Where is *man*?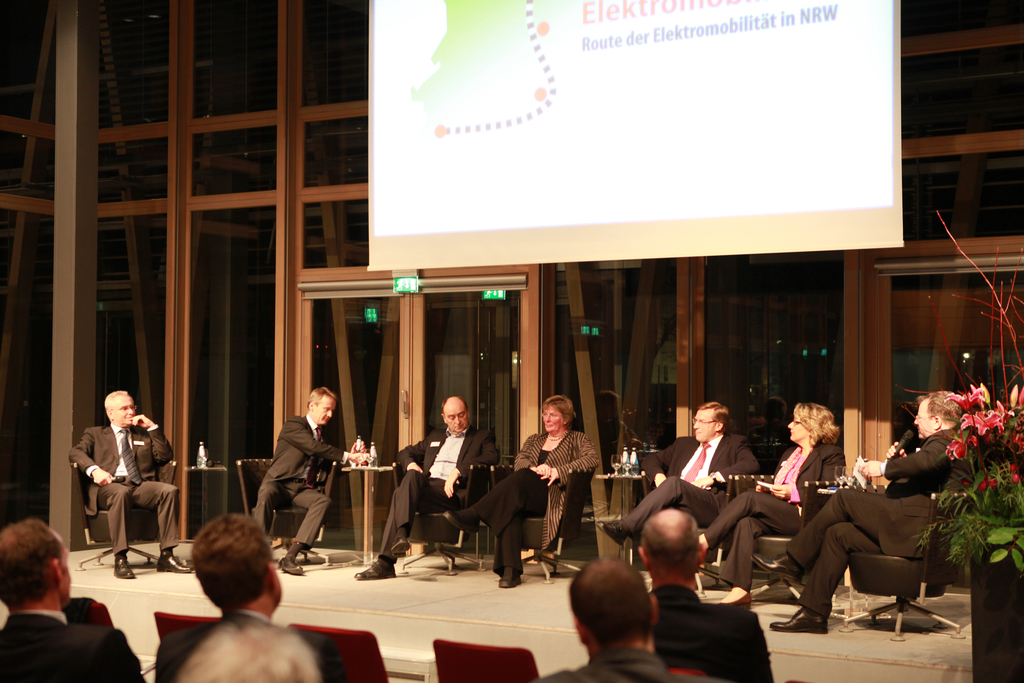
596,400,757,550.
